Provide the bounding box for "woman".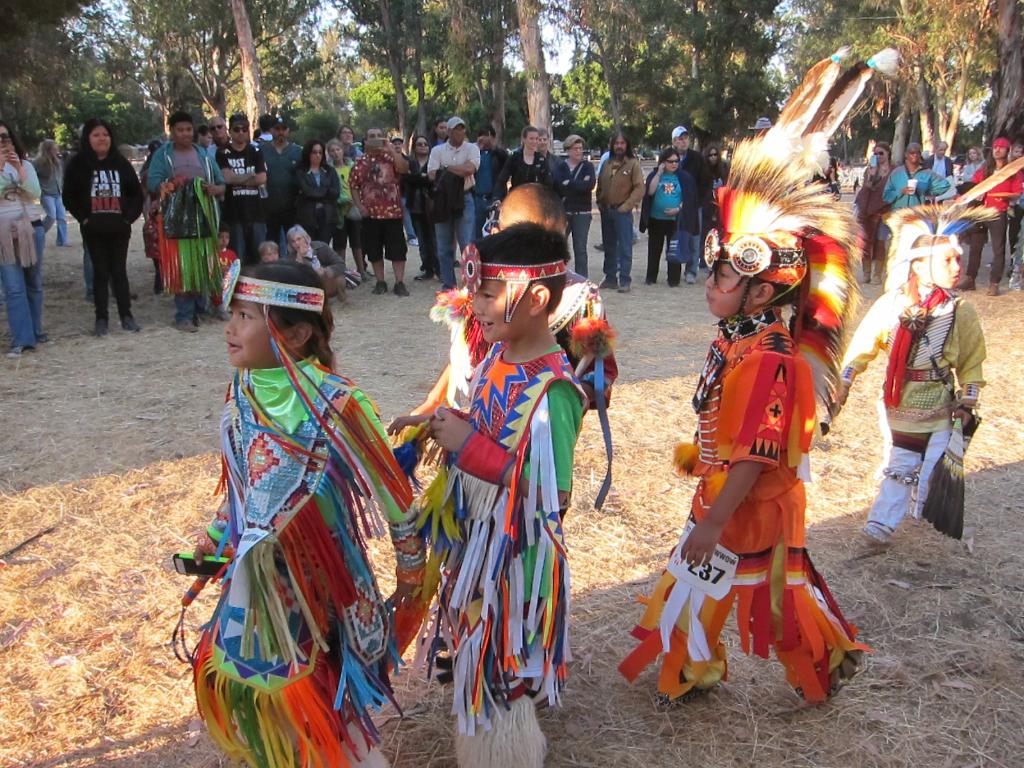
848/138/889/280.
